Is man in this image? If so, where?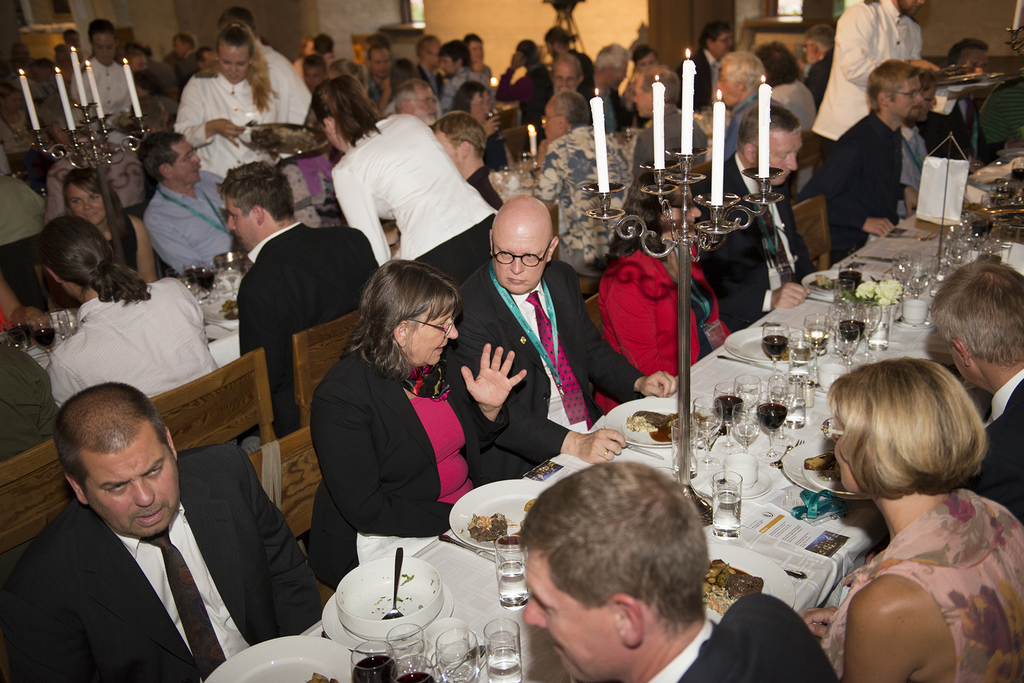
Yes, at detection(431, 40, 490, 118).
